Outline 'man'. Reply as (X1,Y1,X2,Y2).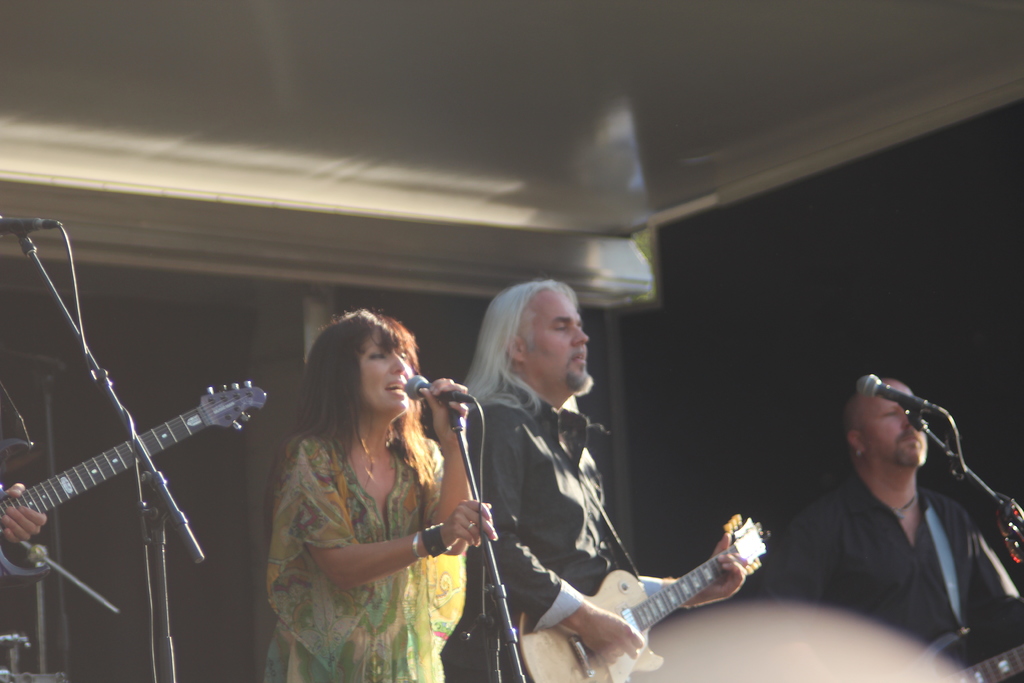
(774,382,1023,672).
